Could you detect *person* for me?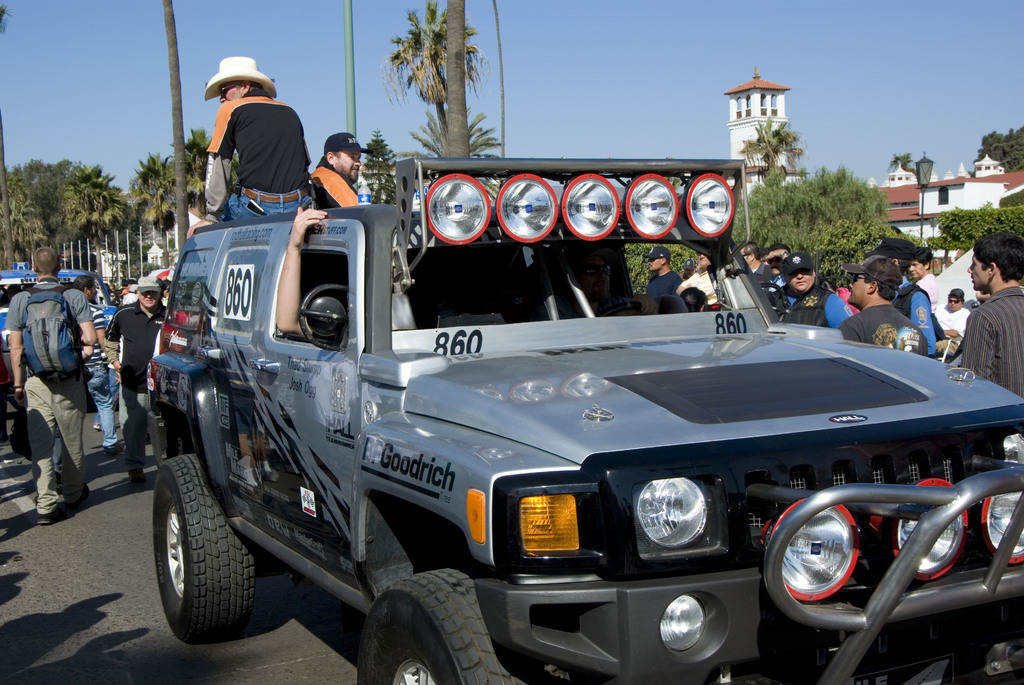
Detection result: 750:251:850:333.
